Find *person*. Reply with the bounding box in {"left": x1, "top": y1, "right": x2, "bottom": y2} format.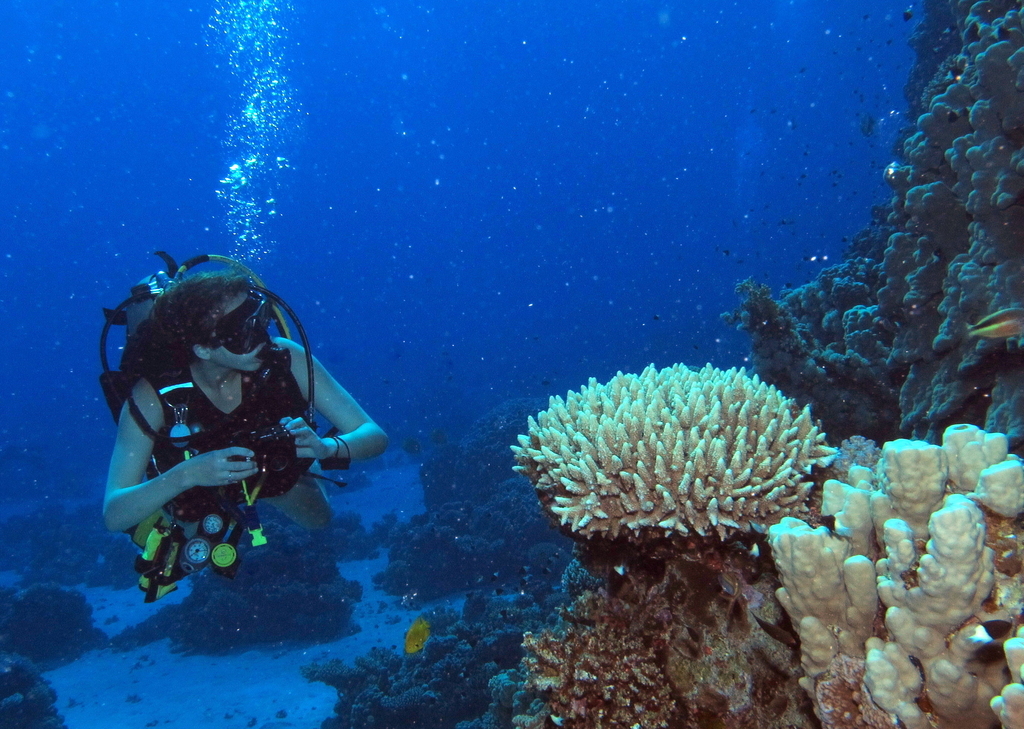
{"left": 89, "top": 206, "right": 375, "bottom": 632}.
